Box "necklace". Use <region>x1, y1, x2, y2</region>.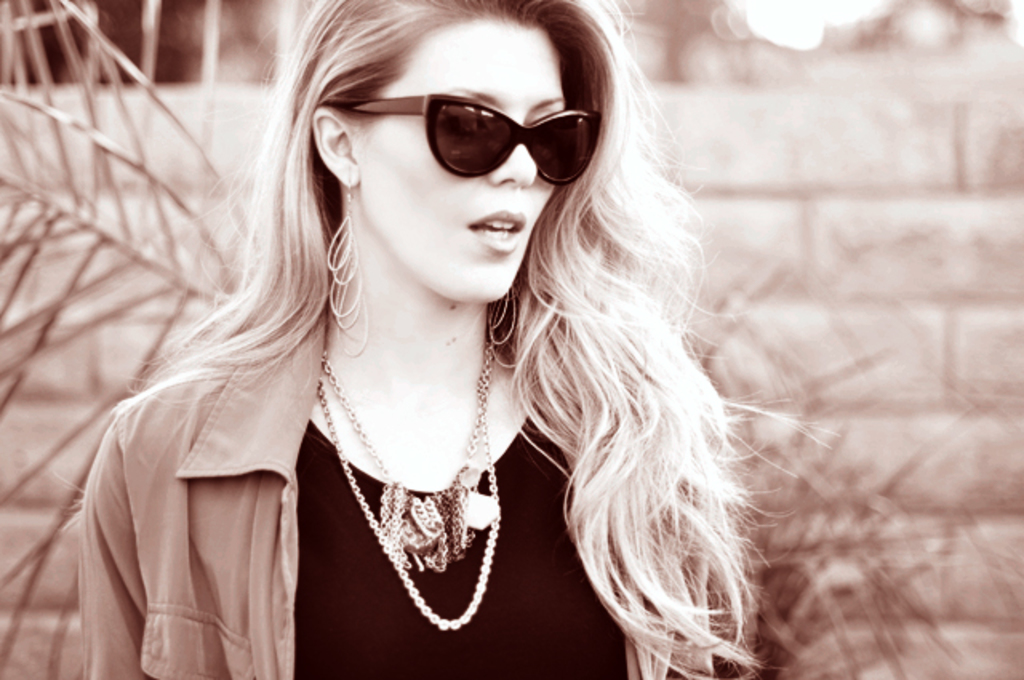
<region>323, 344, 496, 570</region>.
